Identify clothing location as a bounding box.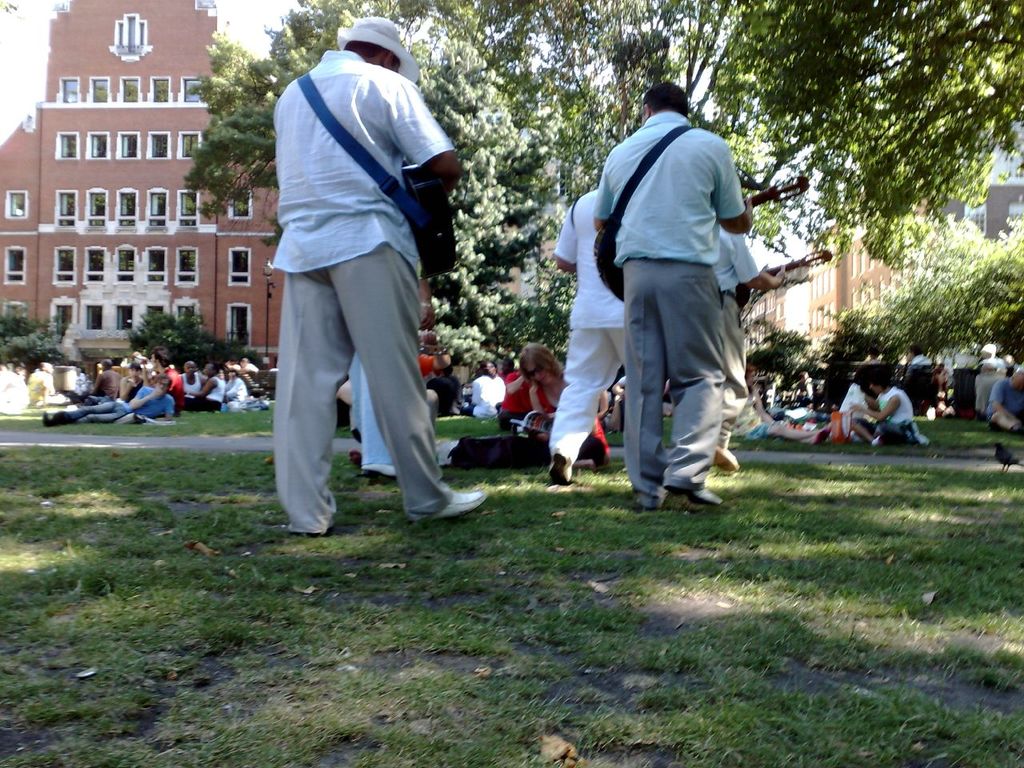
crop(179, 372, 205, 406).
